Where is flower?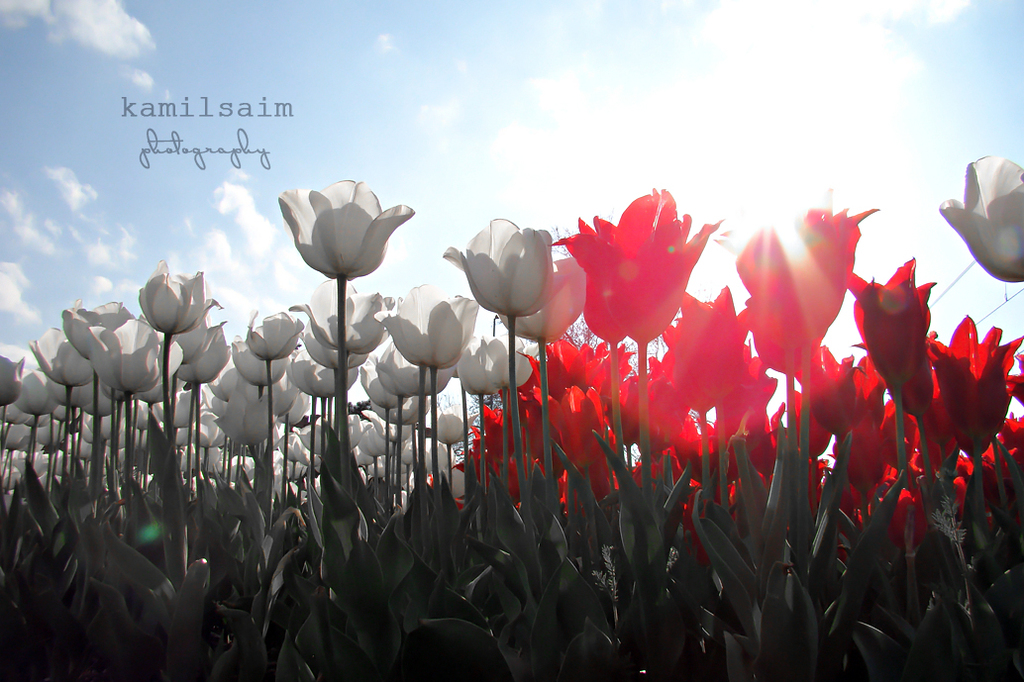
rect(679, 290, 736, 394).
